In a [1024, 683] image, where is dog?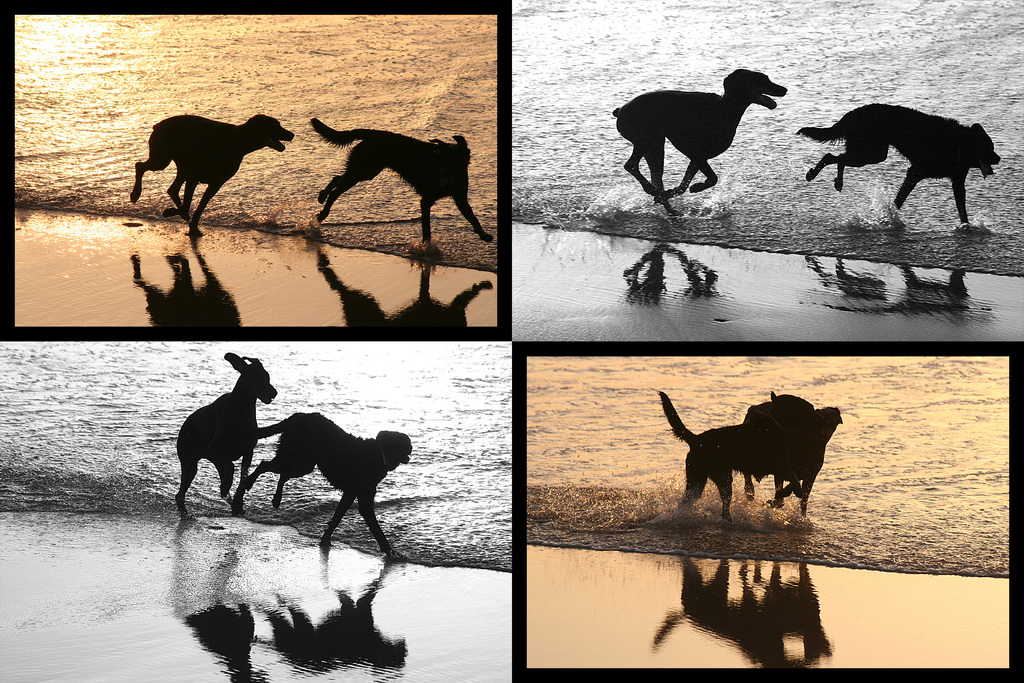
(x1=309, y1=113, x2=492, y2=247).
